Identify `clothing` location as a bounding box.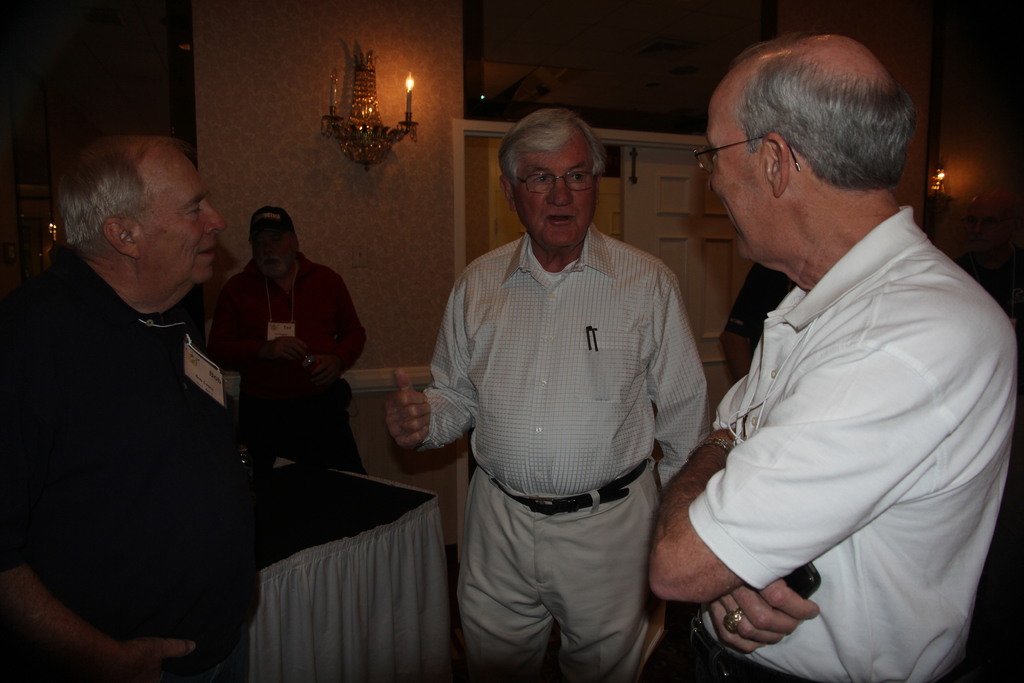
{"x1": 0, "y1": 243, "x2": 257, "y2": 682}.
